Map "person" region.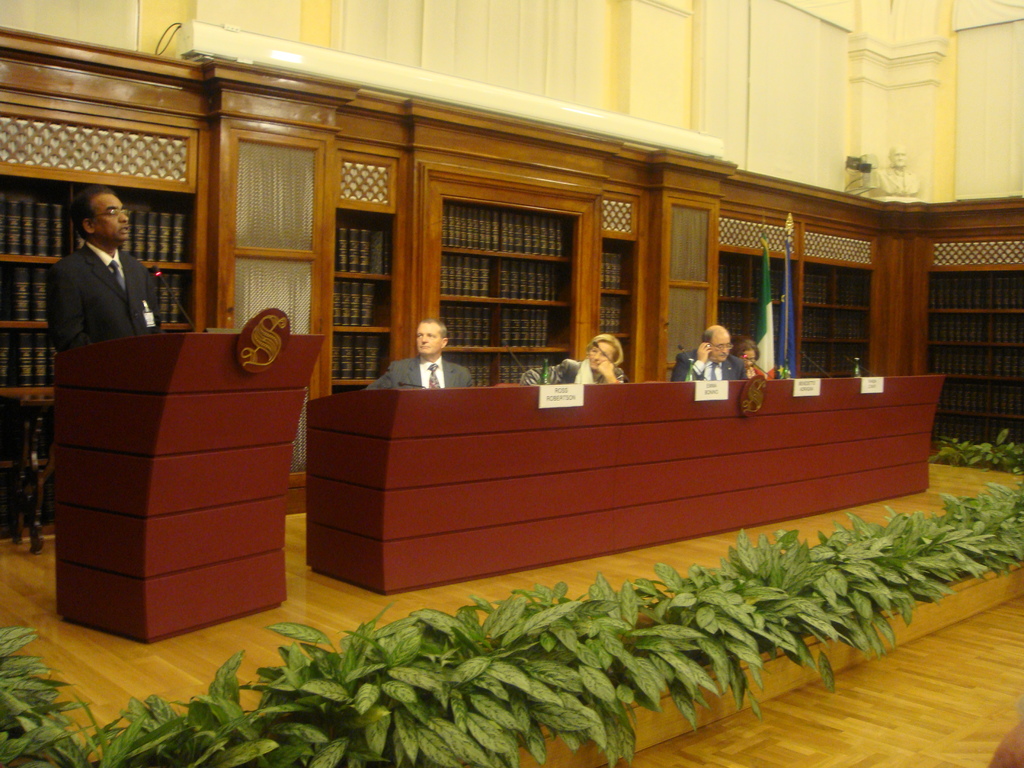
Mapped to 361 323 472 395.
